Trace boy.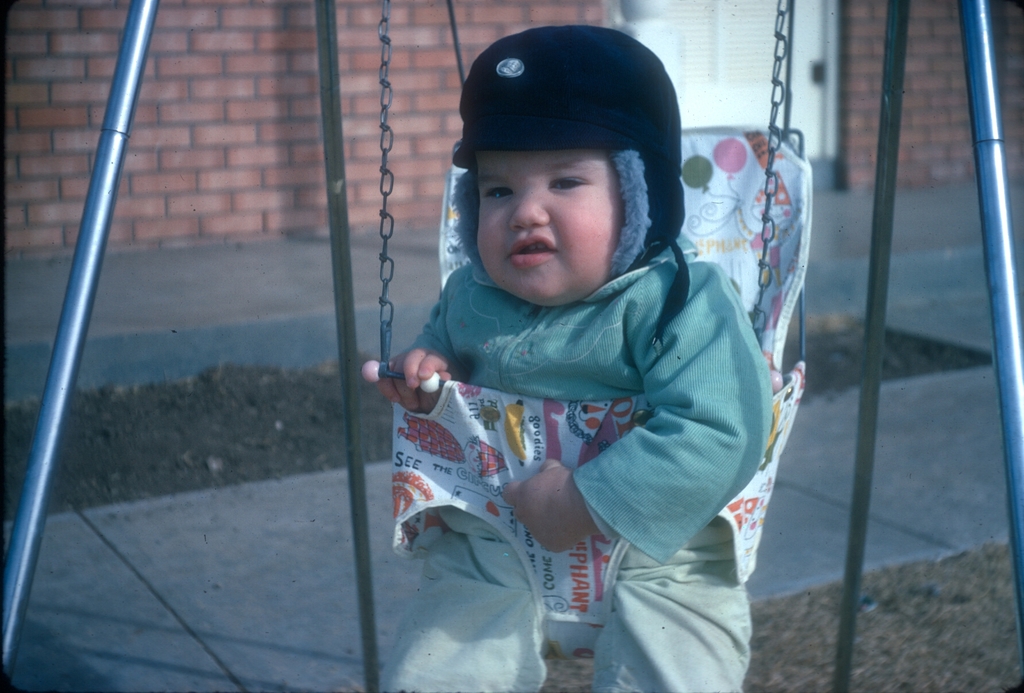
Traced to {"left": 362, "top": 12, "right": 783, "bottom": 692}.
